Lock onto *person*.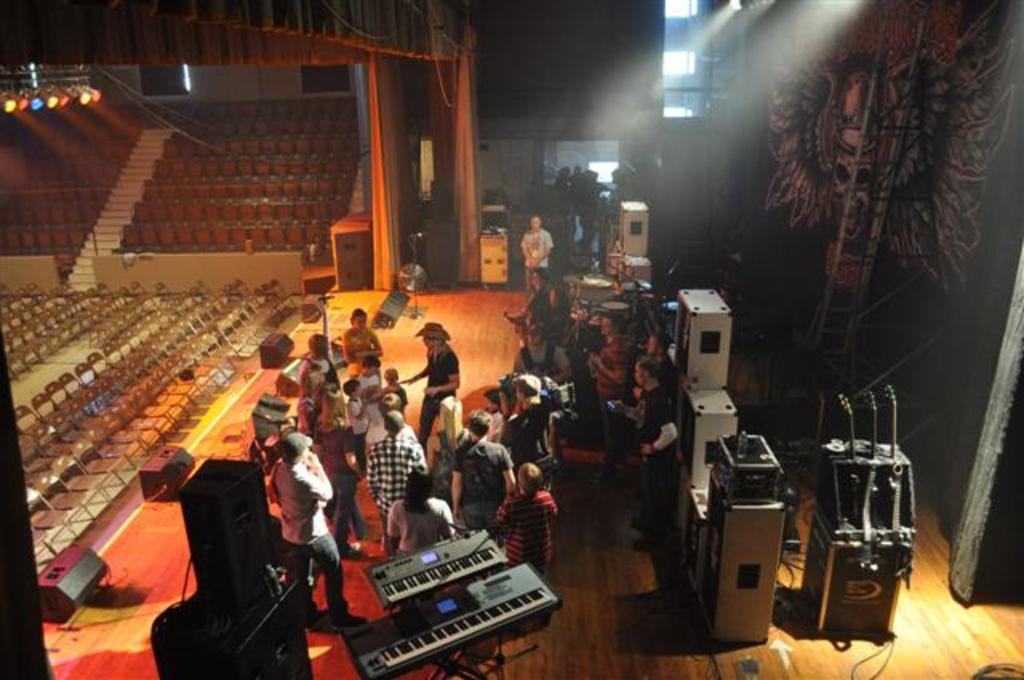
Locked: box=[344, 310, 386, 376].
